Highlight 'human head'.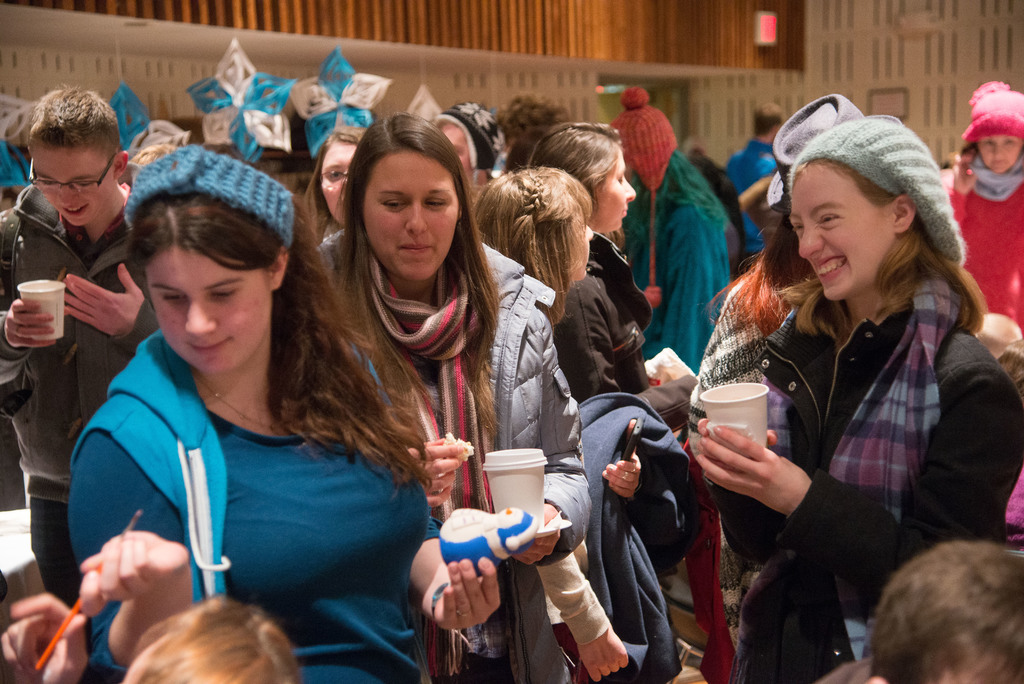
Highlighted region: rect(868, 544, 1023, 683).
